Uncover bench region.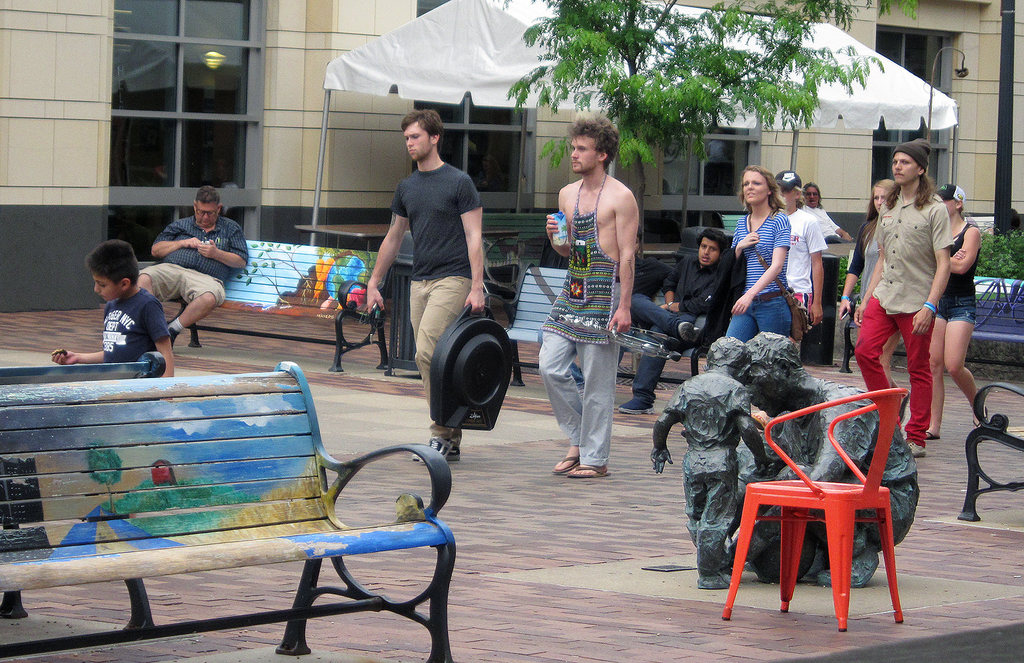
Uncovered: region(156, 235, 403, 371).
